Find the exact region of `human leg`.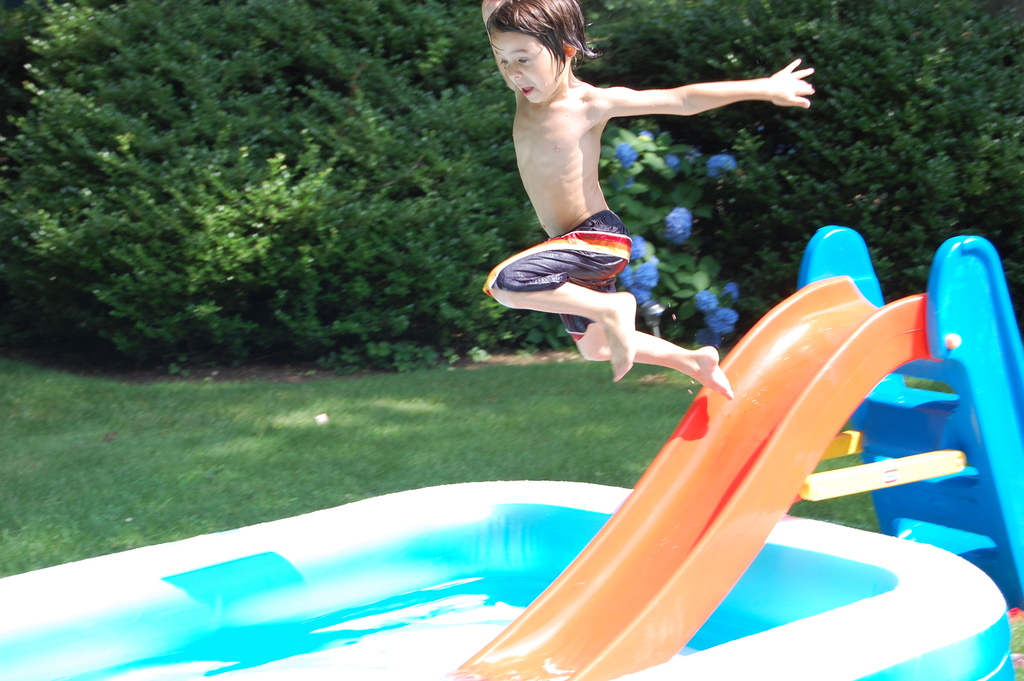
Exact region: bbox=[479, 203, 632, 382].
